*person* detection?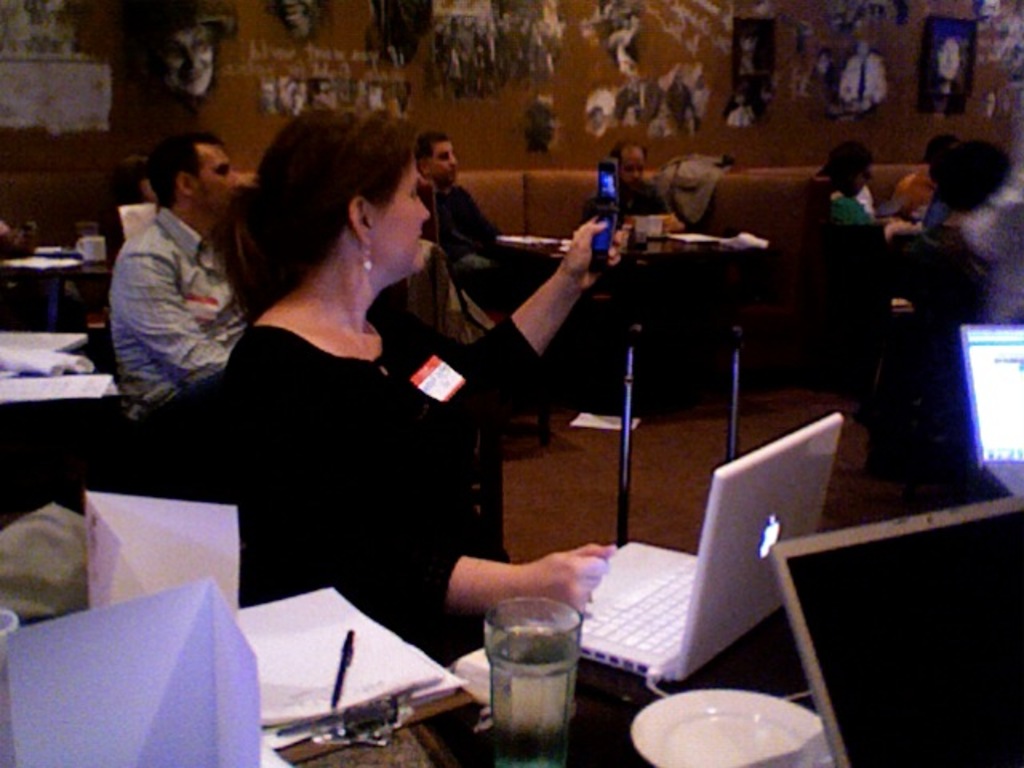
[104,130,245,458]
